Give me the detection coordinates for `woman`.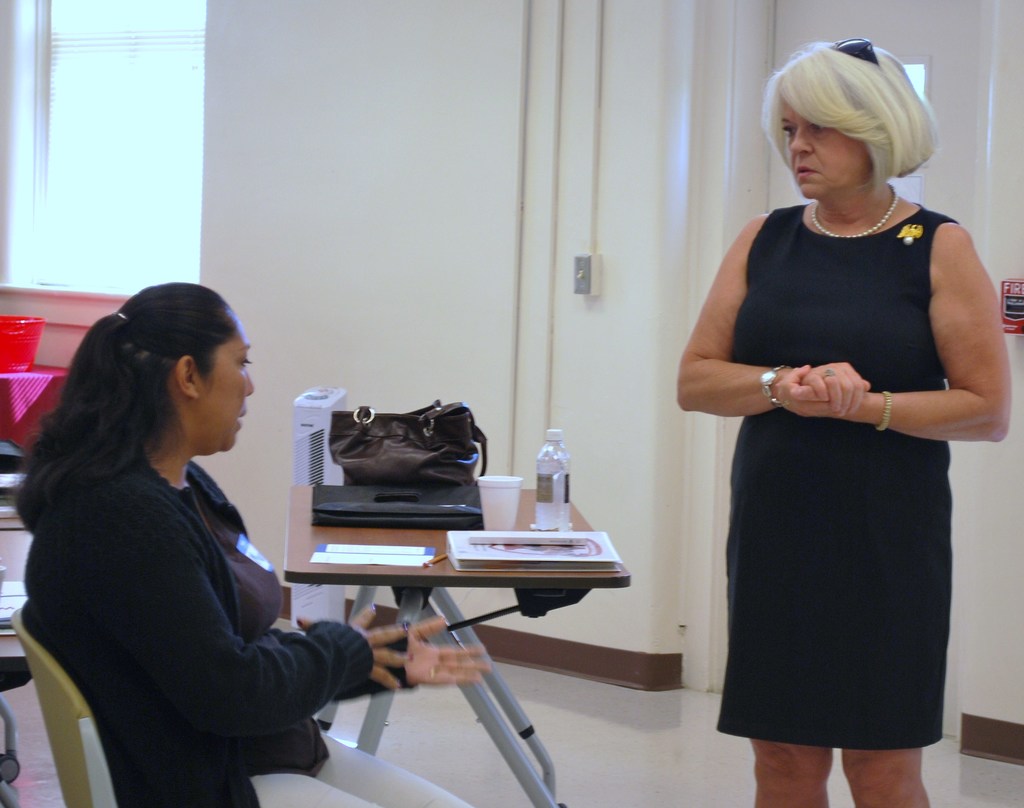
12/282/495/807.
